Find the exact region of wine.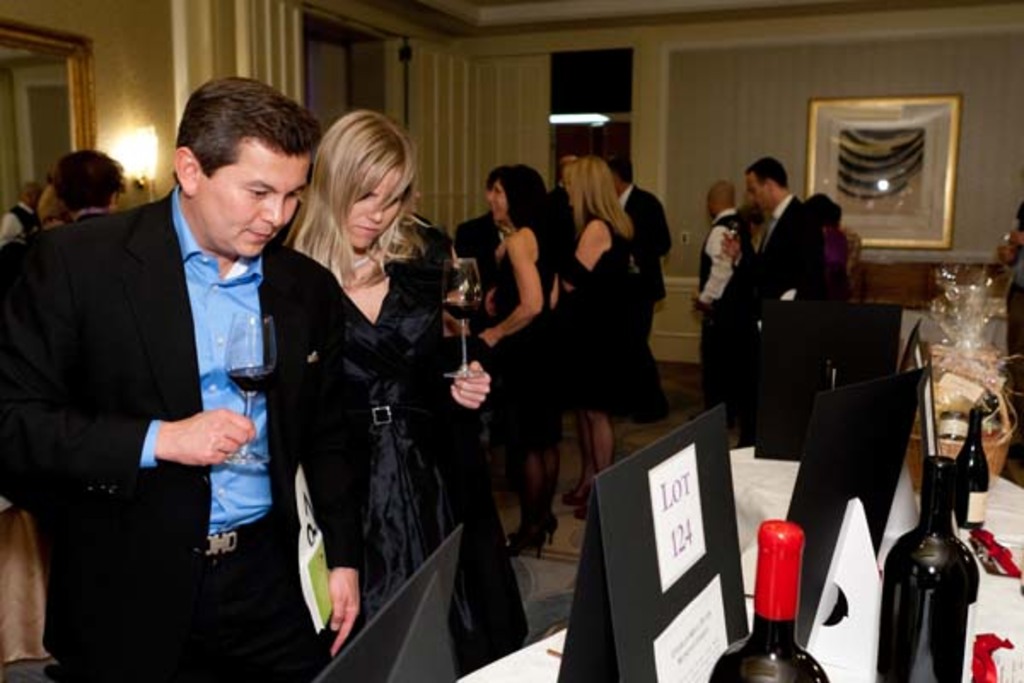
Exact region: bbox=(710, 519, 826, 681).
